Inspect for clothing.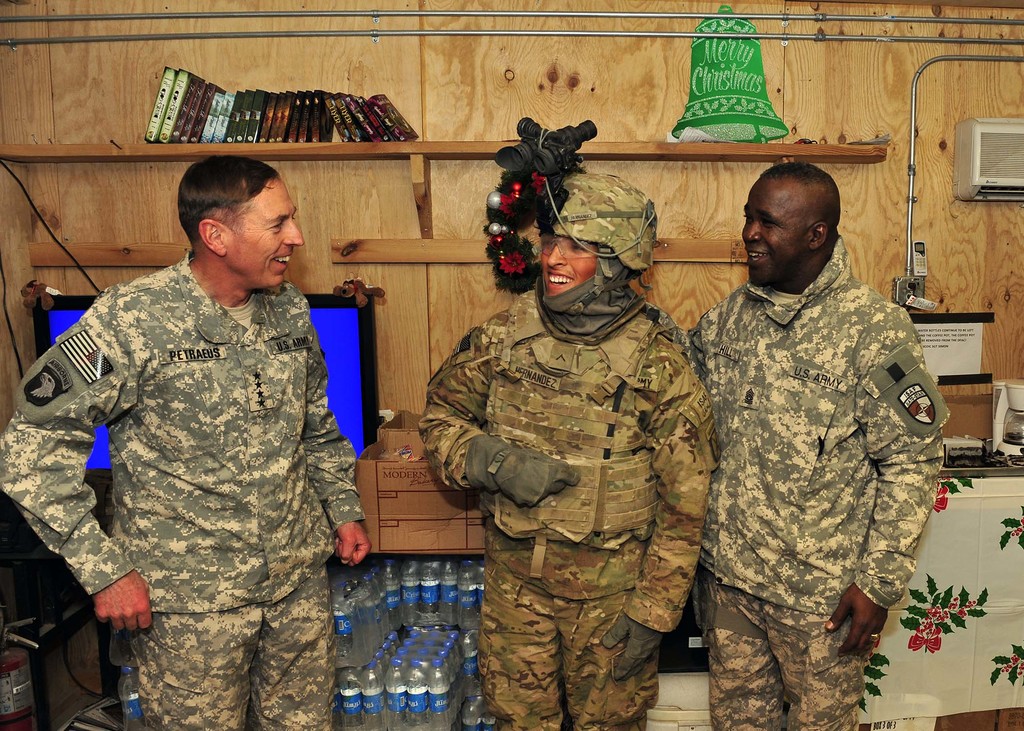
Inspection: detection(687, 213, 968, 727).
